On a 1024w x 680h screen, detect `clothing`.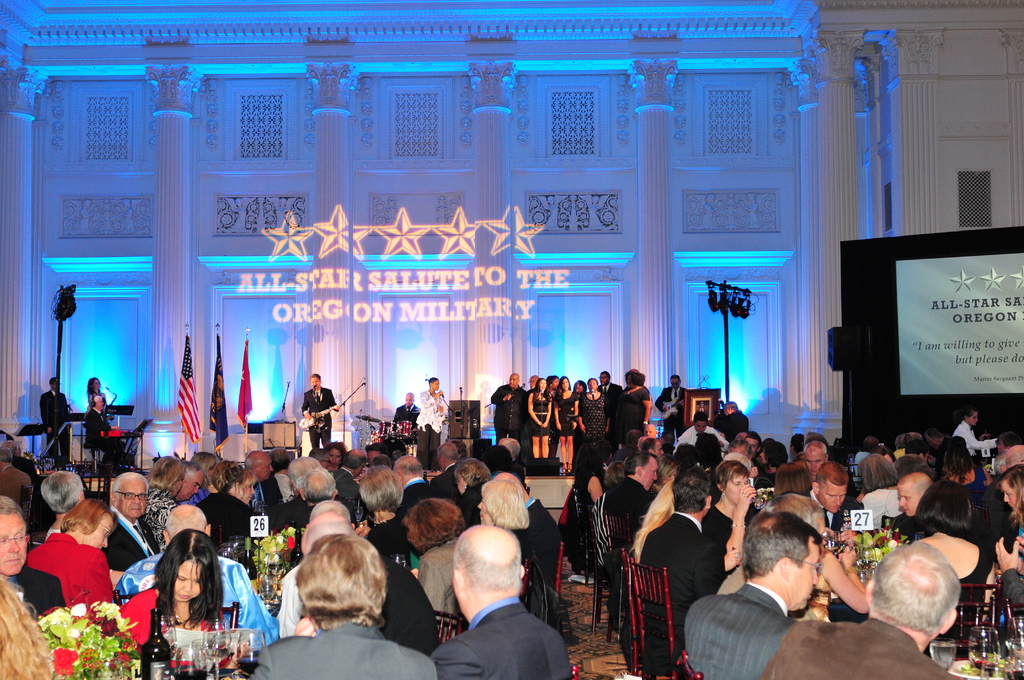
(511, 530, 542, 600).
